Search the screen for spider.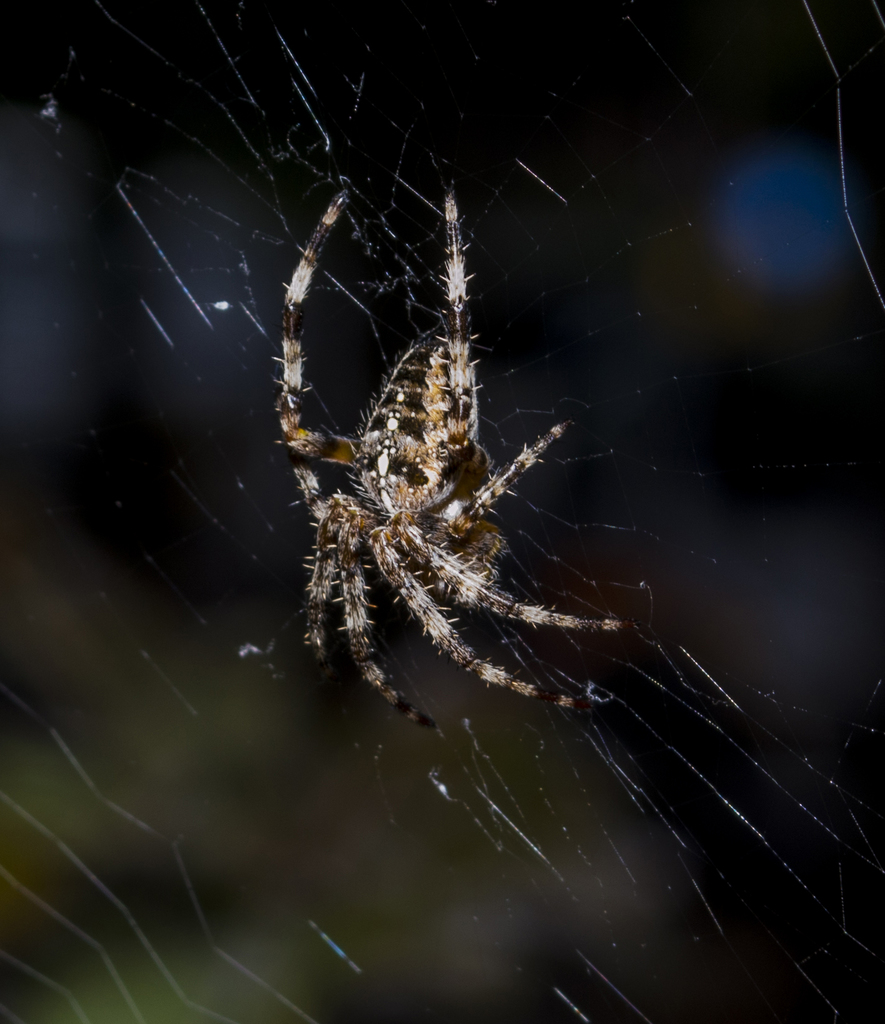
Found at (261,197,631,734).
